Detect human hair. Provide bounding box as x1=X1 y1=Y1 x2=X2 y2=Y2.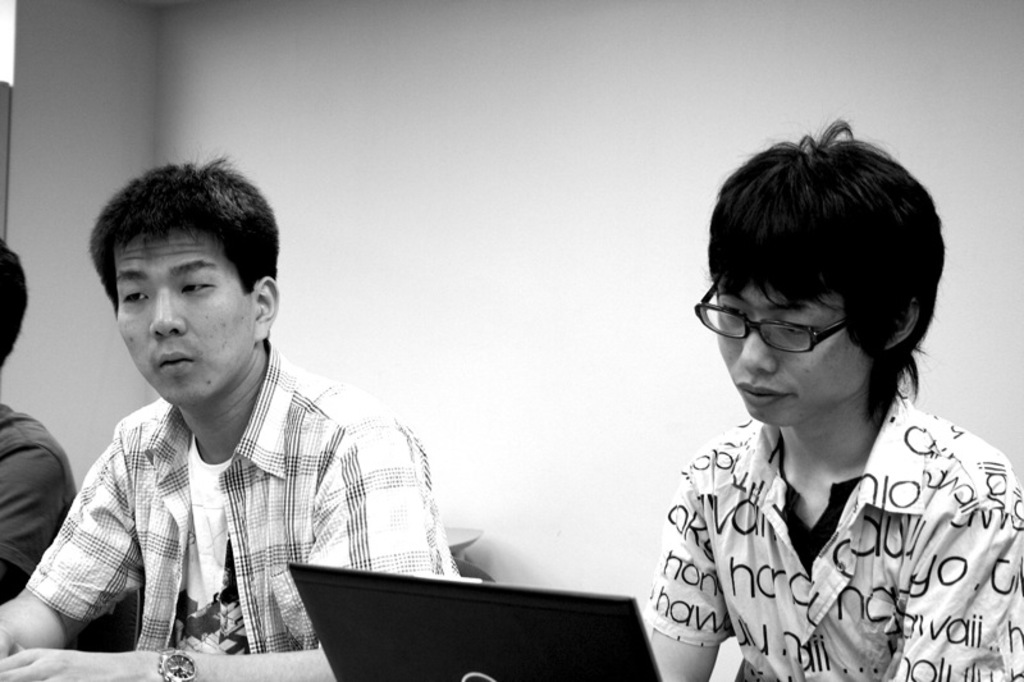
x1=0 y1=241 x2=29 y2=363.
